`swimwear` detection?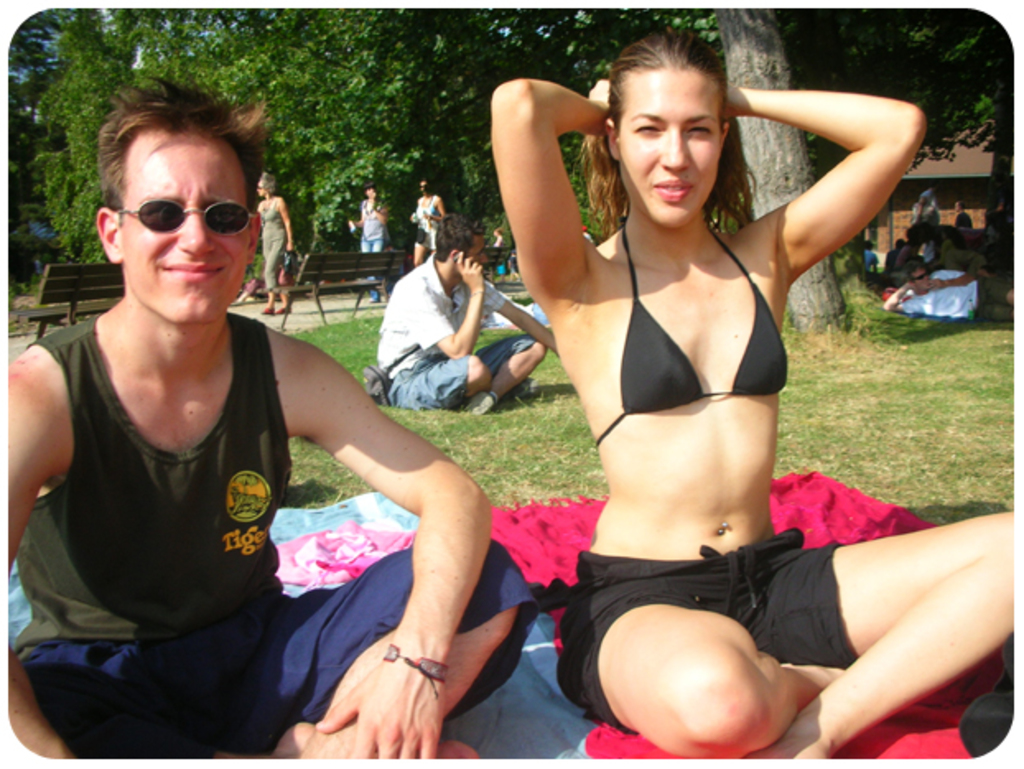
locate(5, 310, 538, 761)
